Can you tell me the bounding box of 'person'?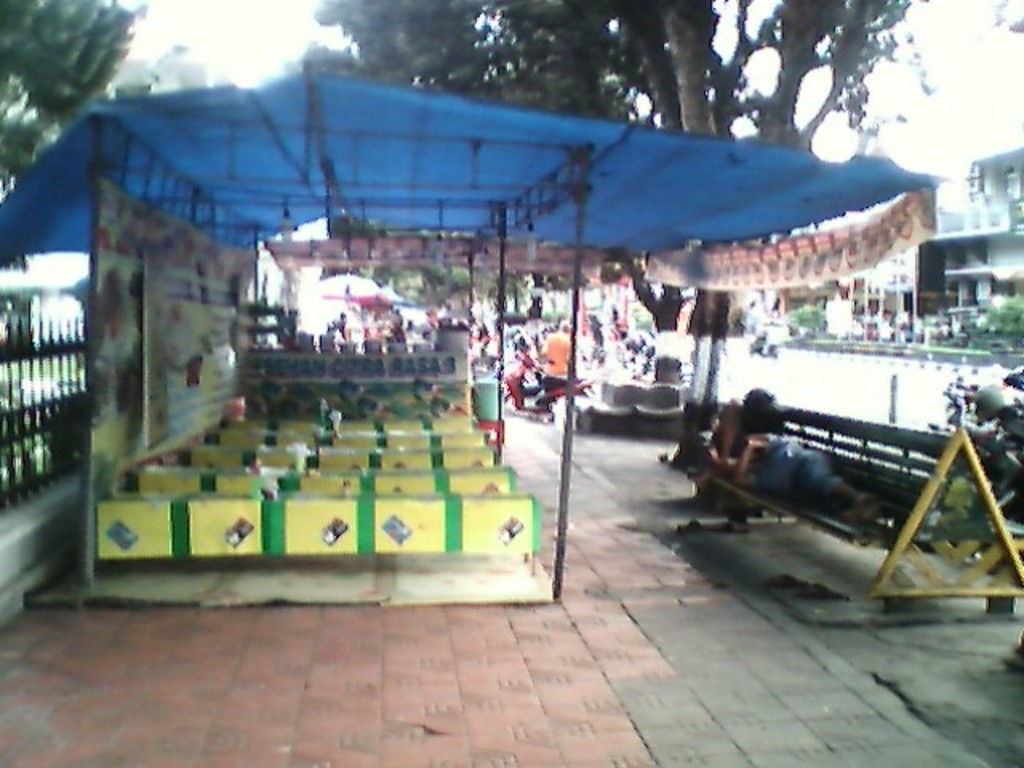
x1=539 y1=320 x2=571 y2=379.
